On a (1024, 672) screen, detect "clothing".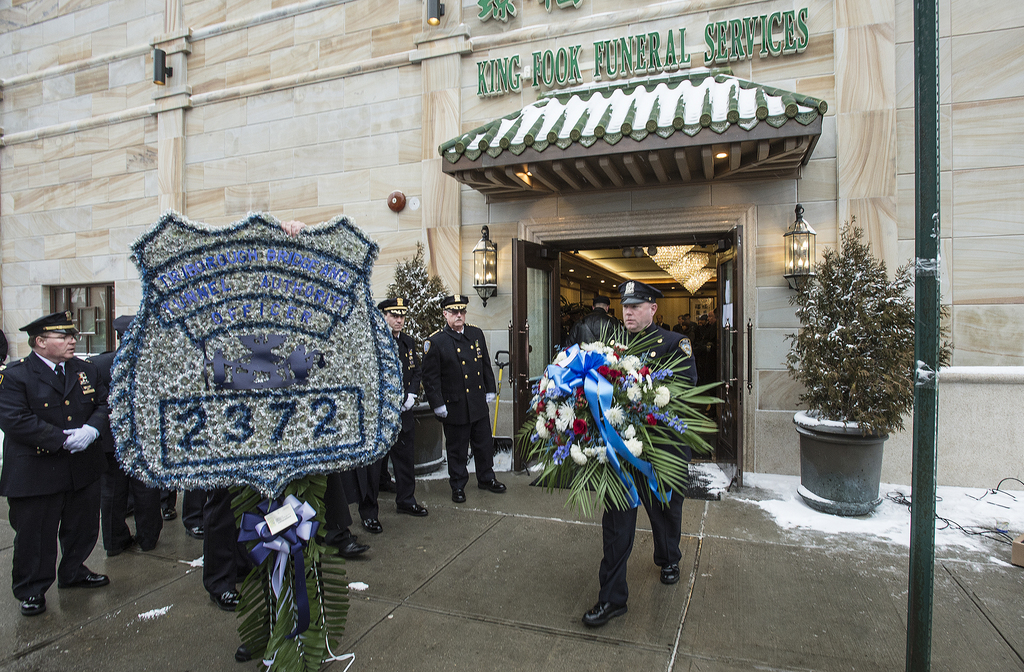
362 331 429 513.
